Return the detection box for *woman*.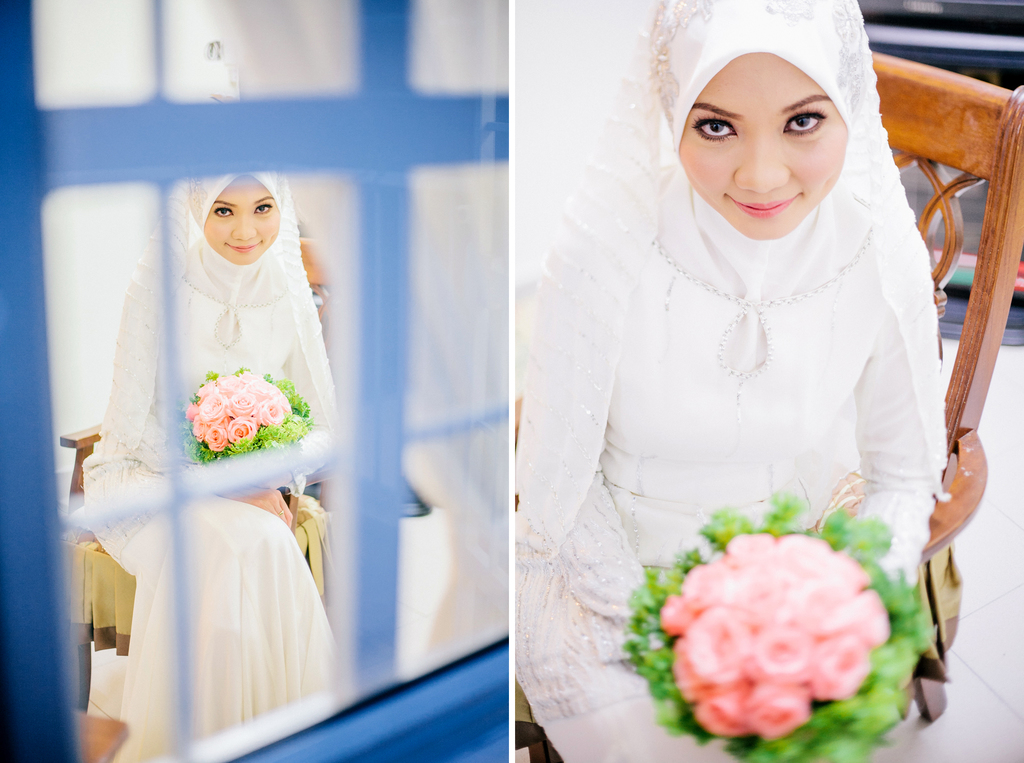
locate(507, 0, 951, 762).
